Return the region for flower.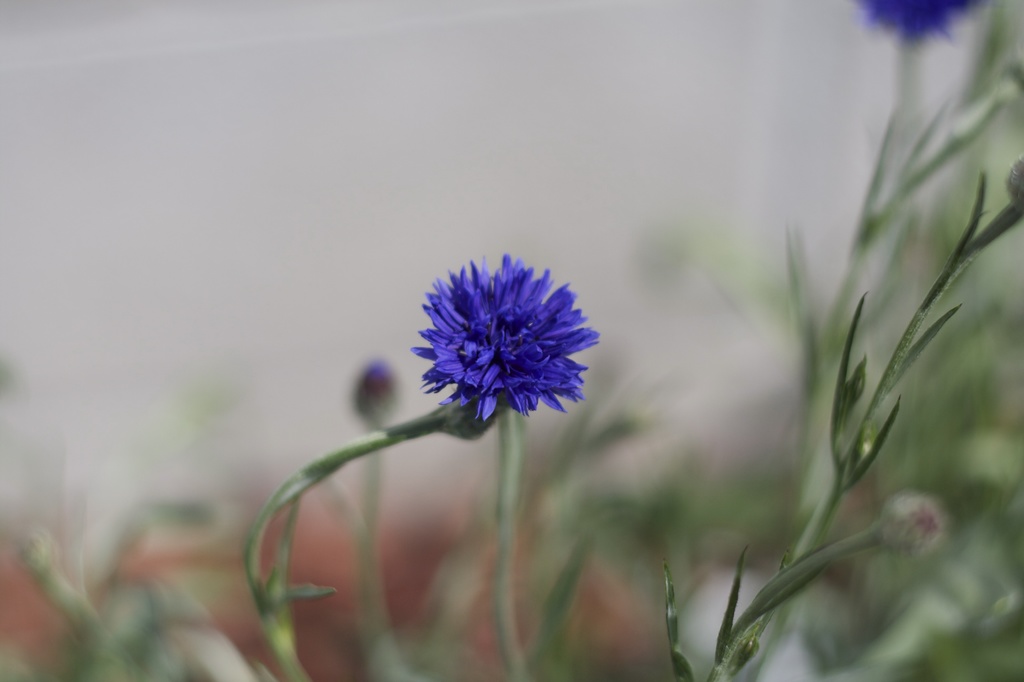
<region>401, 254, 601, 430</region>.
